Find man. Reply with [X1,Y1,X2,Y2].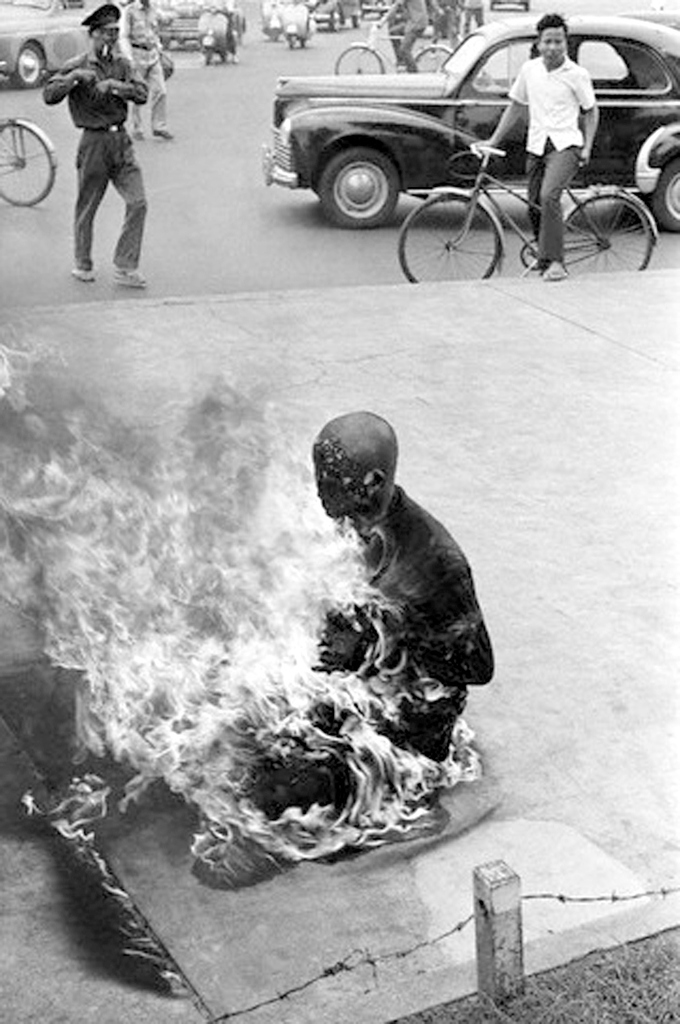
[34,0,165,294].
